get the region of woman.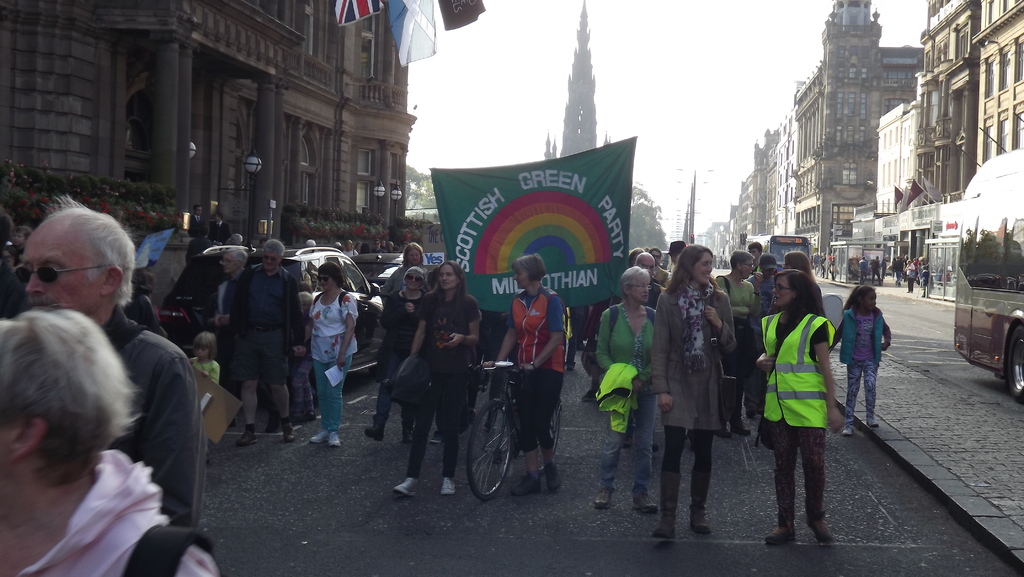
x1=593, y1=265, x2=658, y2=517.
